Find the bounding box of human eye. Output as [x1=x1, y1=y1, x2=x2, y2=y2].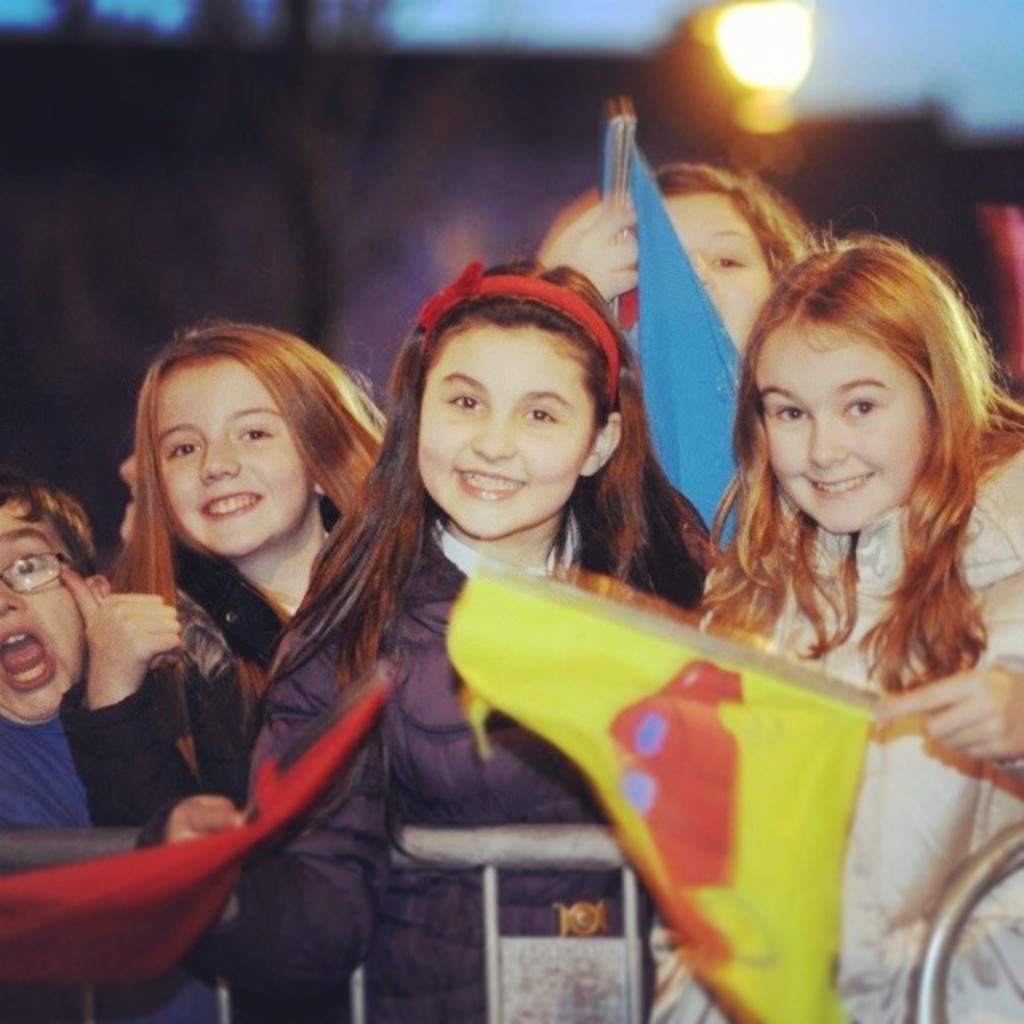
[x1=774, y1=403, x2=805, y2=424].
